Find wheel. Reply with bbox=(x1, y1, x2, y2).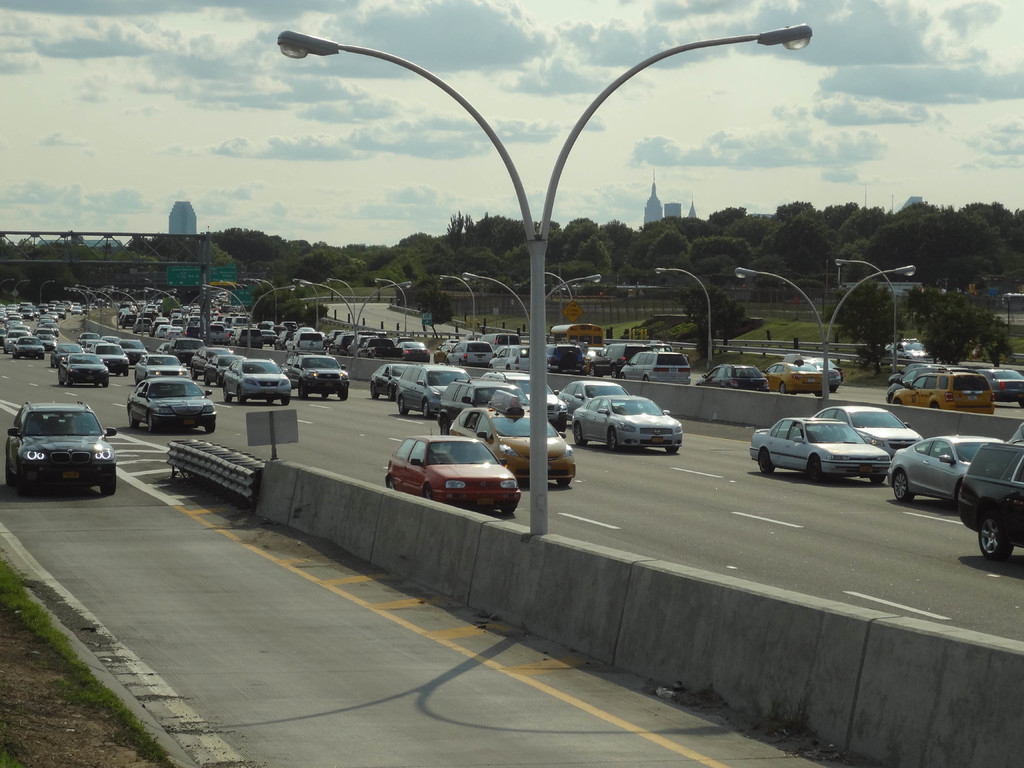
bbox=(570, 424, 588, 445).
